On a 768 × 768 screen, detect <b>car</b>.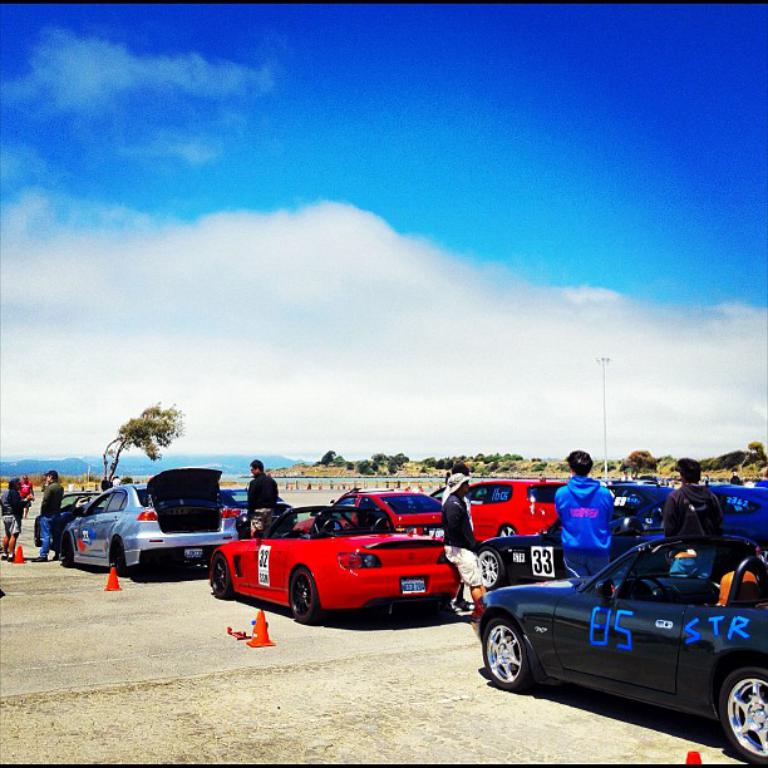
locate(197, 499, 462, 620).
